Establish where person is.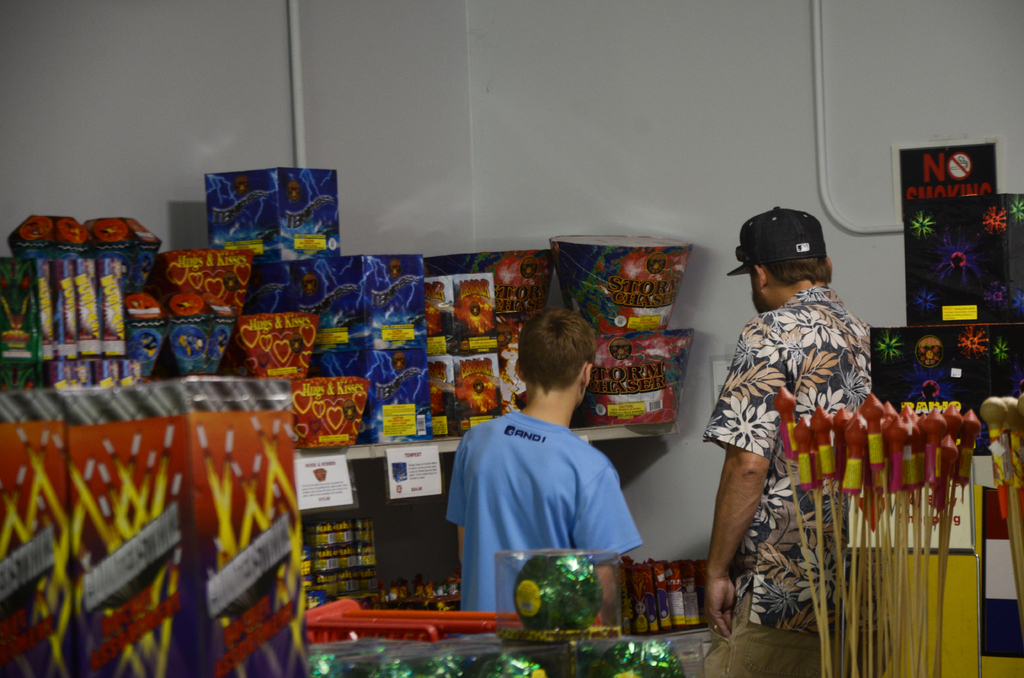
Established at x1=436, y1=303, x2=644, y2=597.
